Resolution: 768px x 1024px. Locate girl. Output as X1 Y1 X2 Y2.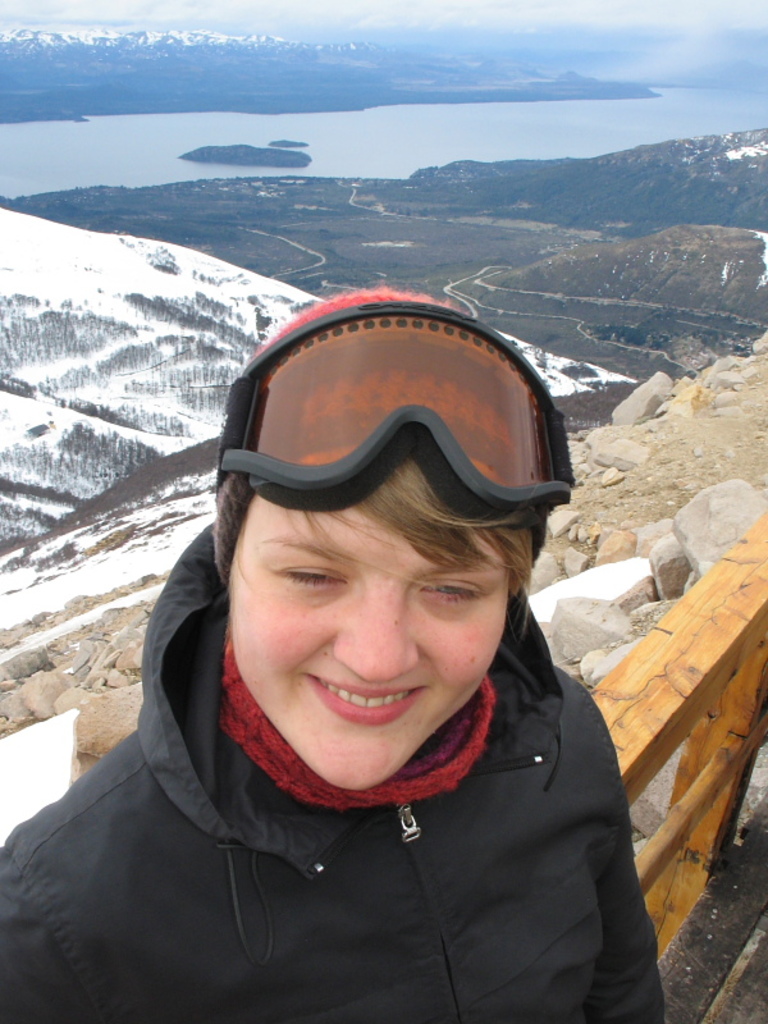
0 289 664 1023.
